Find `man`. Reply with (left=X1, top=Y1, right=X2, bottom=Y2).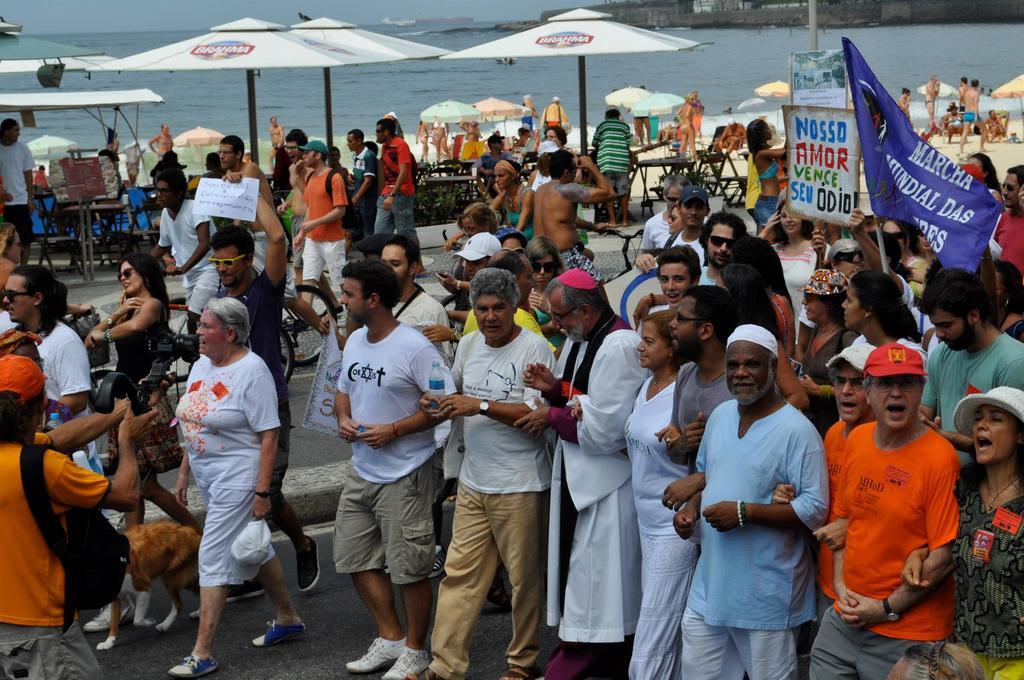
(left=514, top=266, right=646, bottom=679).
